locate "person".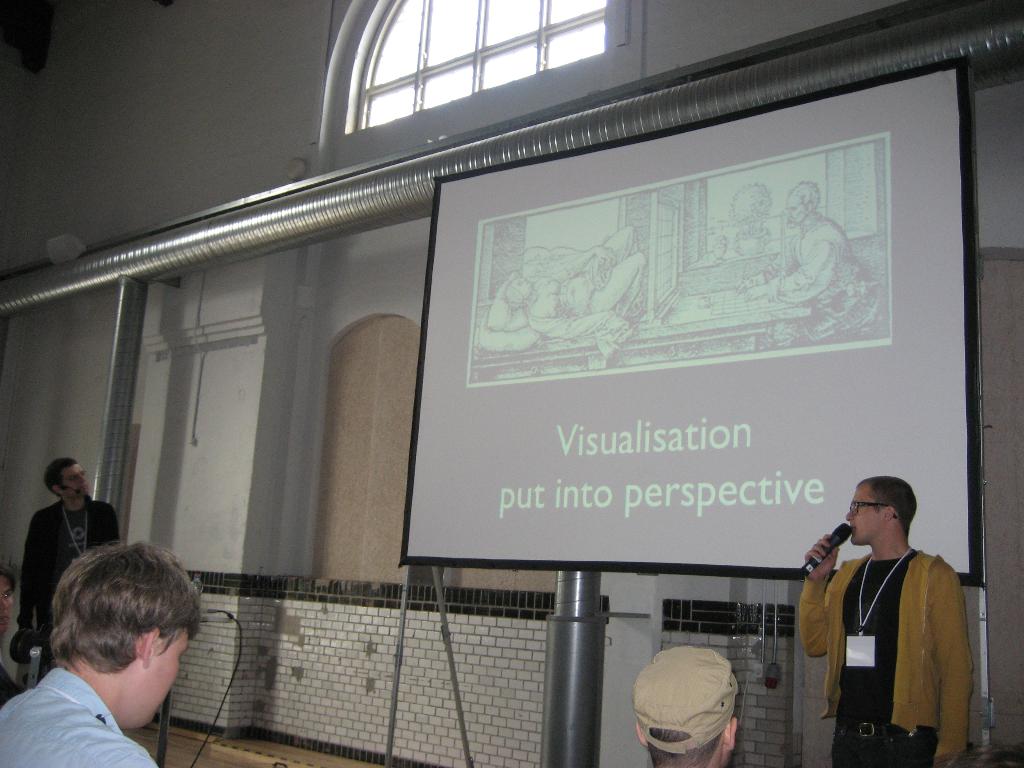
Bounding box: [808,469,973,757].
